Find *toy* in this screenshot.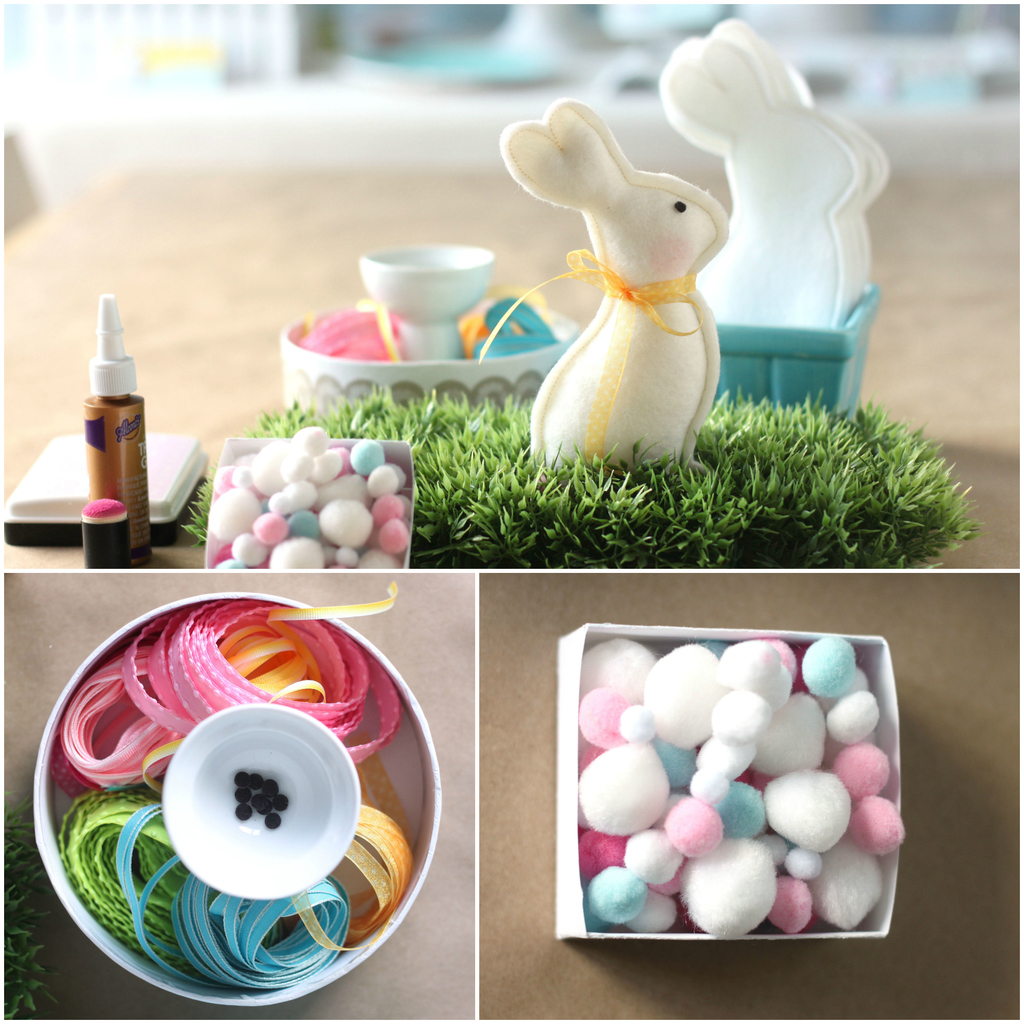
The bounding box for *toy* is Rect(653, 17, 888, 417).
